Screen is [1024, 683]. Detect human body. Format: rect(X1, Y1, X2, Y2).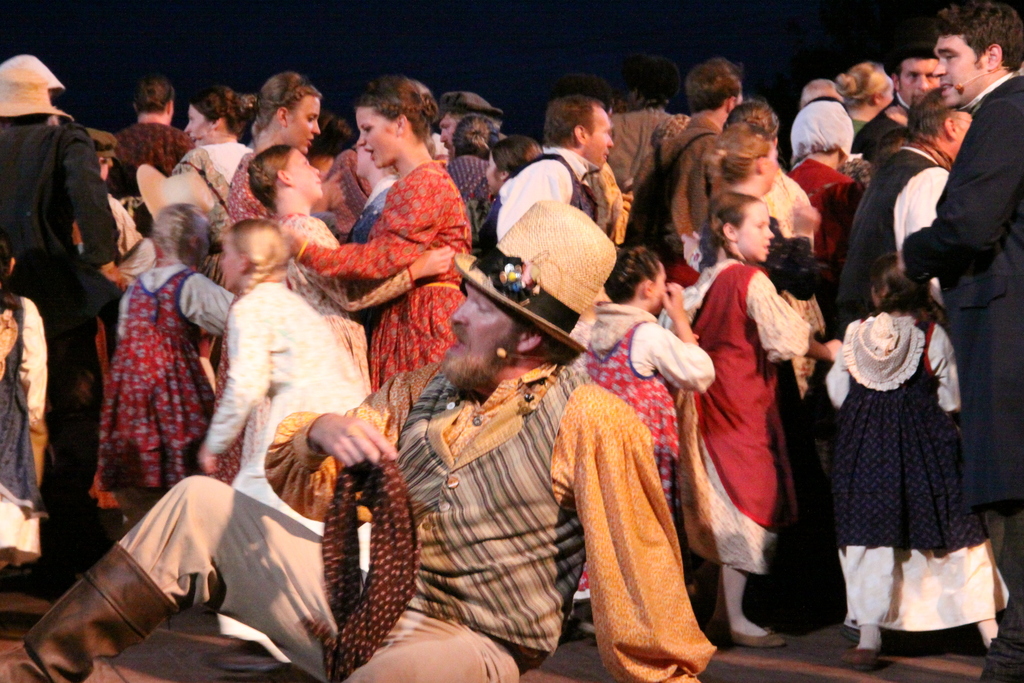
rect(3, 43, 125, 488).
